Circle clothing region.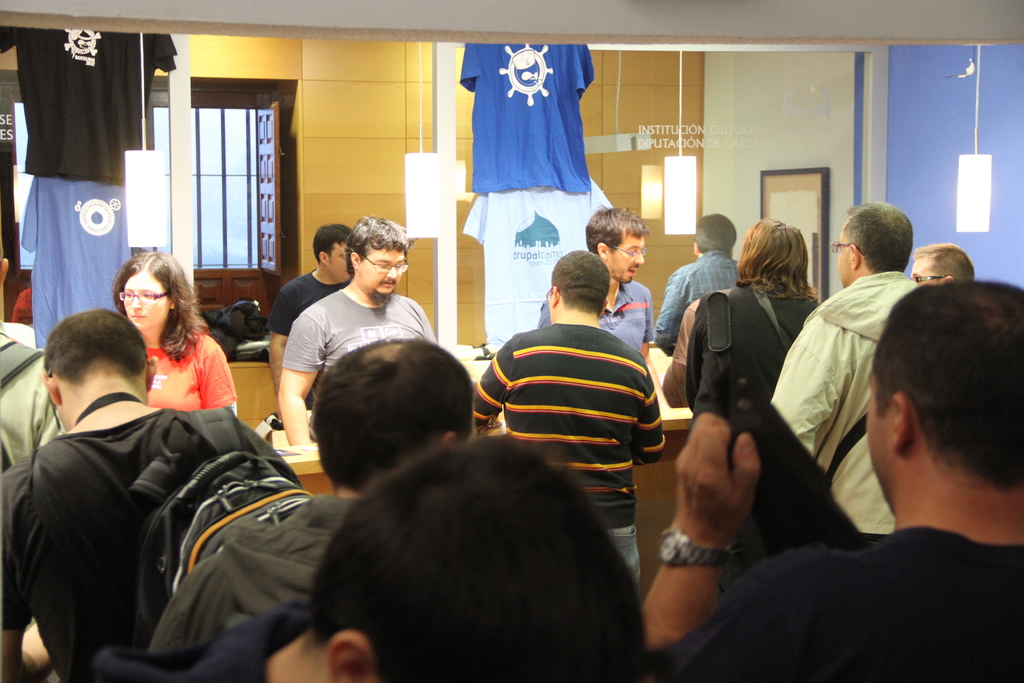
Region: bbox=[271, 273, 343, 349].
